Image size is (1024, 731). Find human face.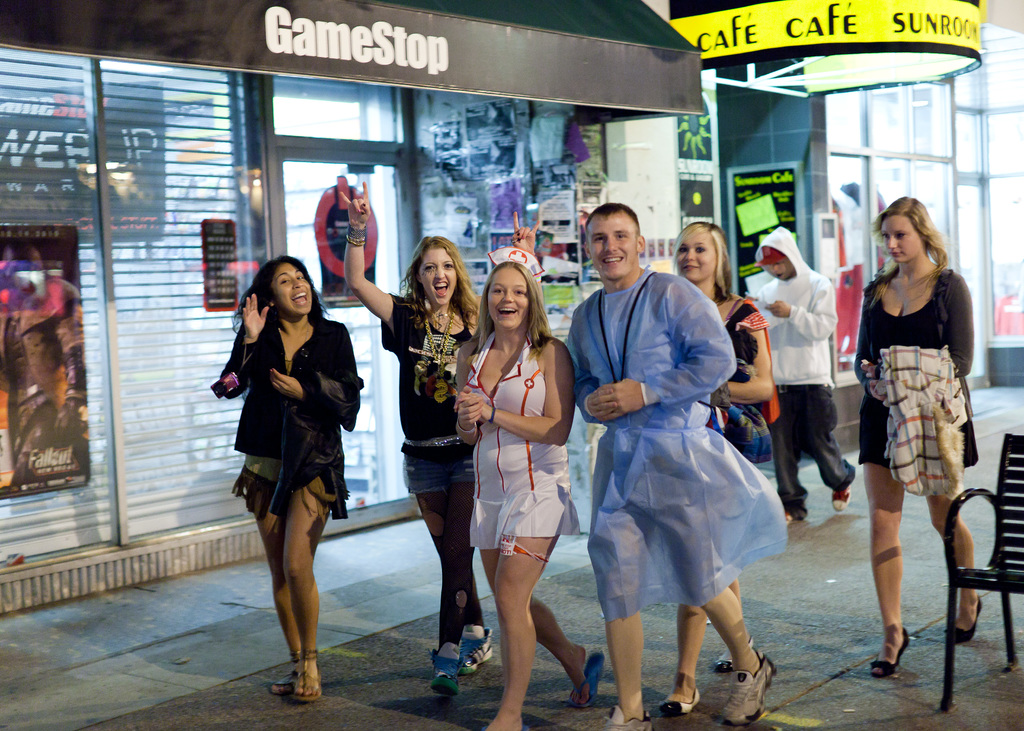
488:266:528:332.
